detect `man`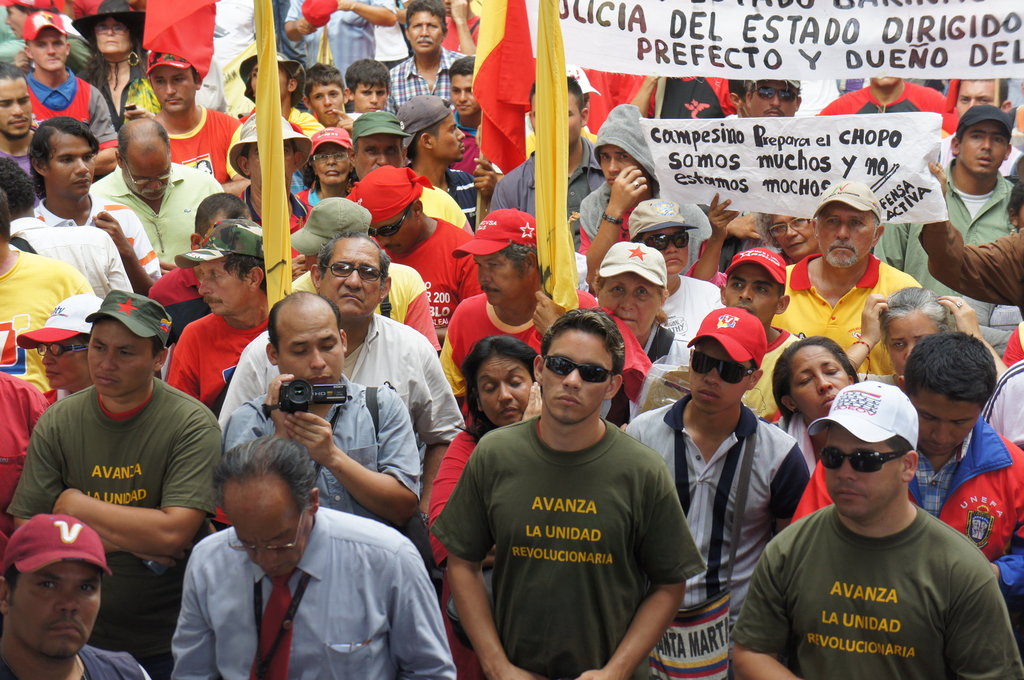
BBox(942, 74, 1021, 176)
